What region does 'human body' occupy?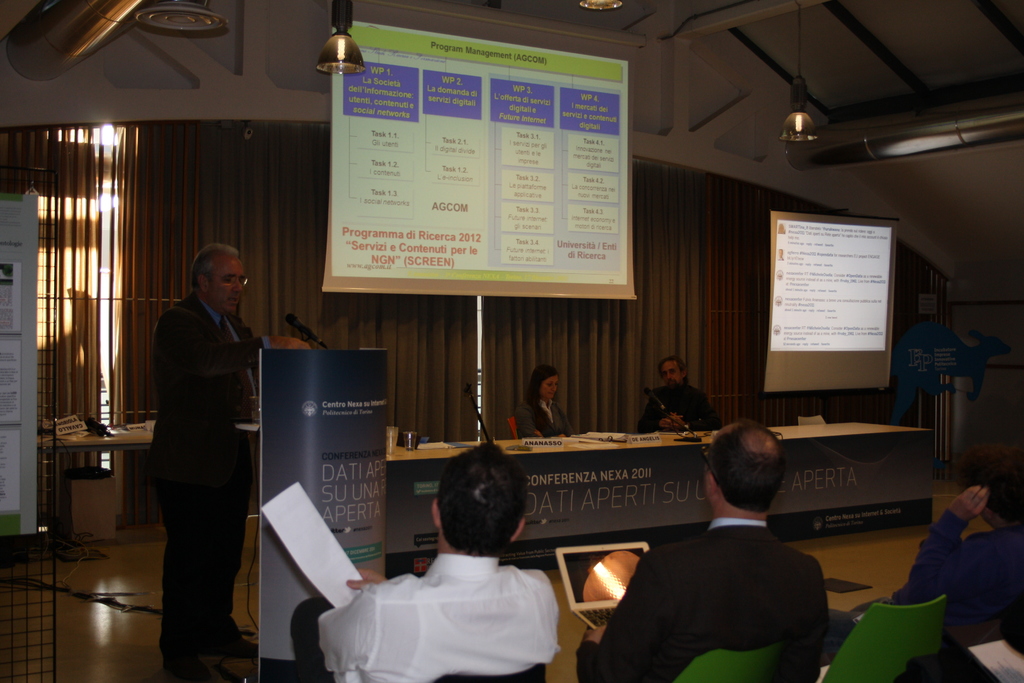
rect(884, 481, 1023, 682).
